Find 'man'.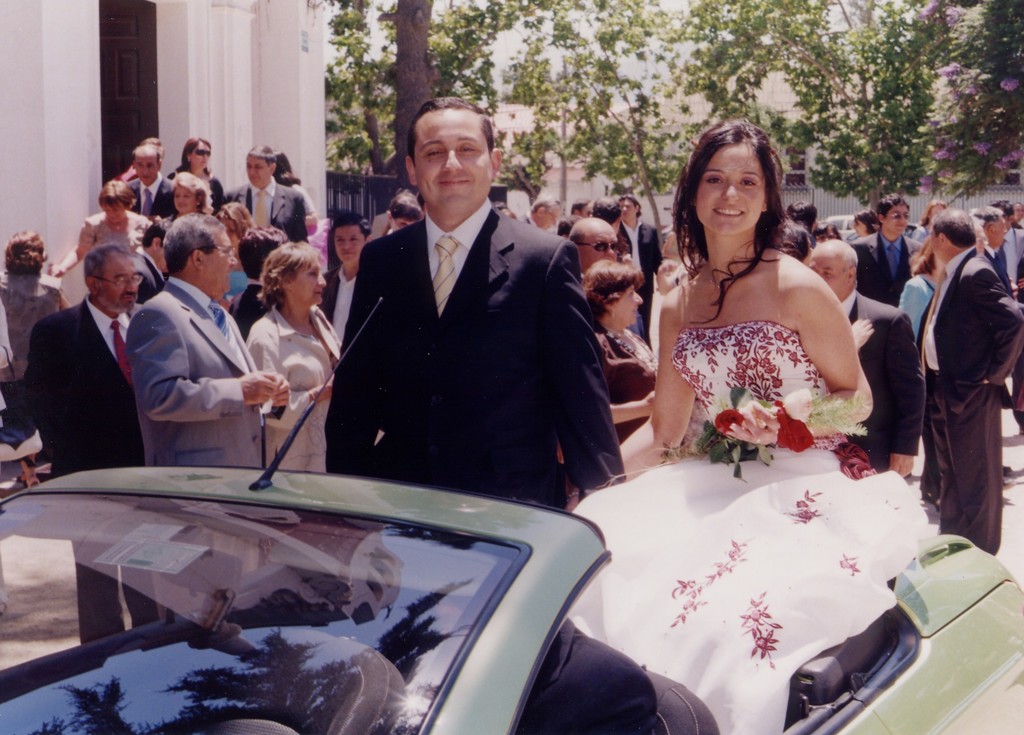
rect(131, 215, 184, 313).
